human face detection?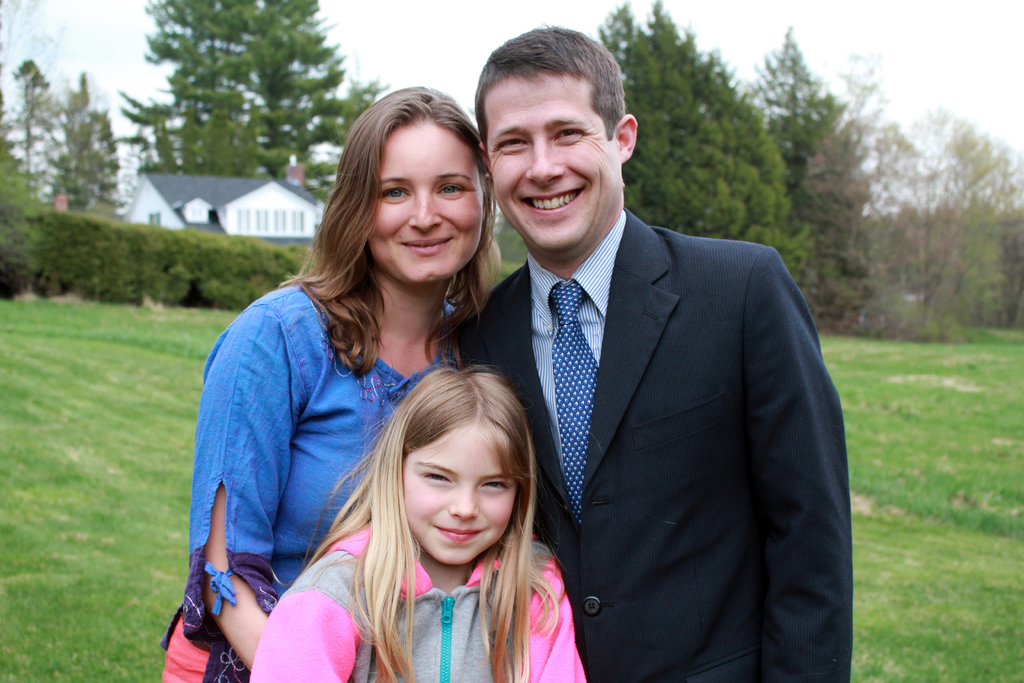
405,420,516,565
